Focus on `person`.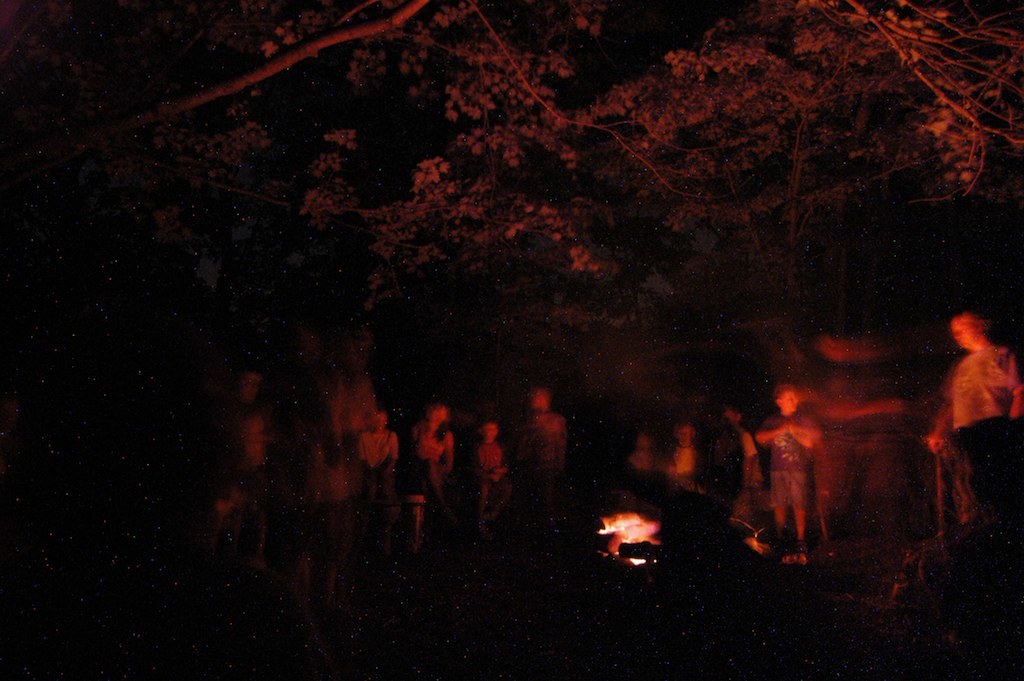
Focused at [x1=353, y1=410, x2=398, y2=492].
